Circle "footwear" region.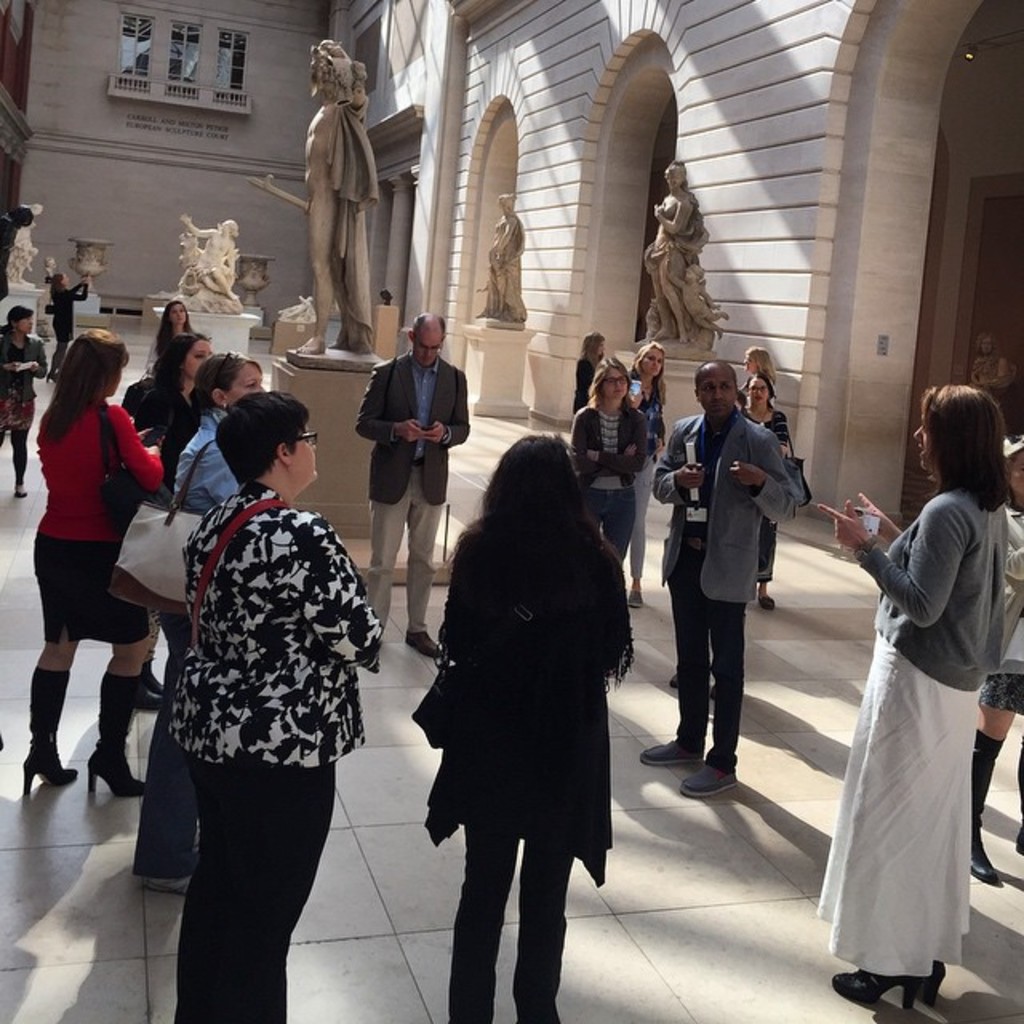
Region: x1=832, y1=968, x2=925, y2=1018.
